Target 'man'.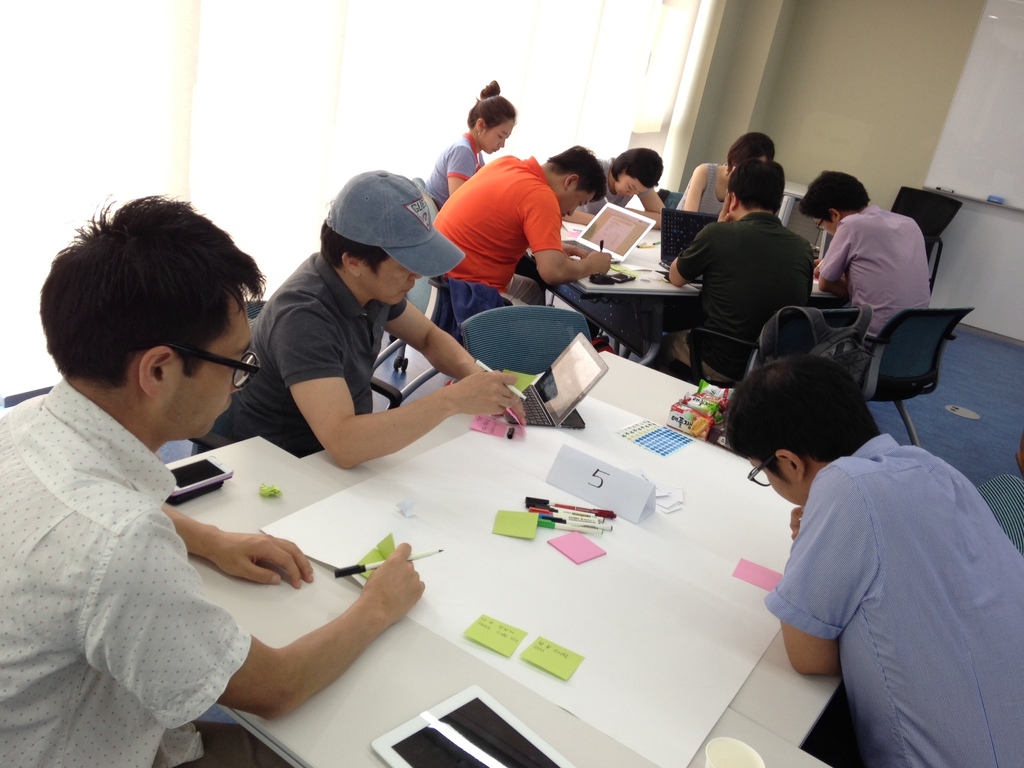
Target region: rect(721, 348, 1023, 767).
